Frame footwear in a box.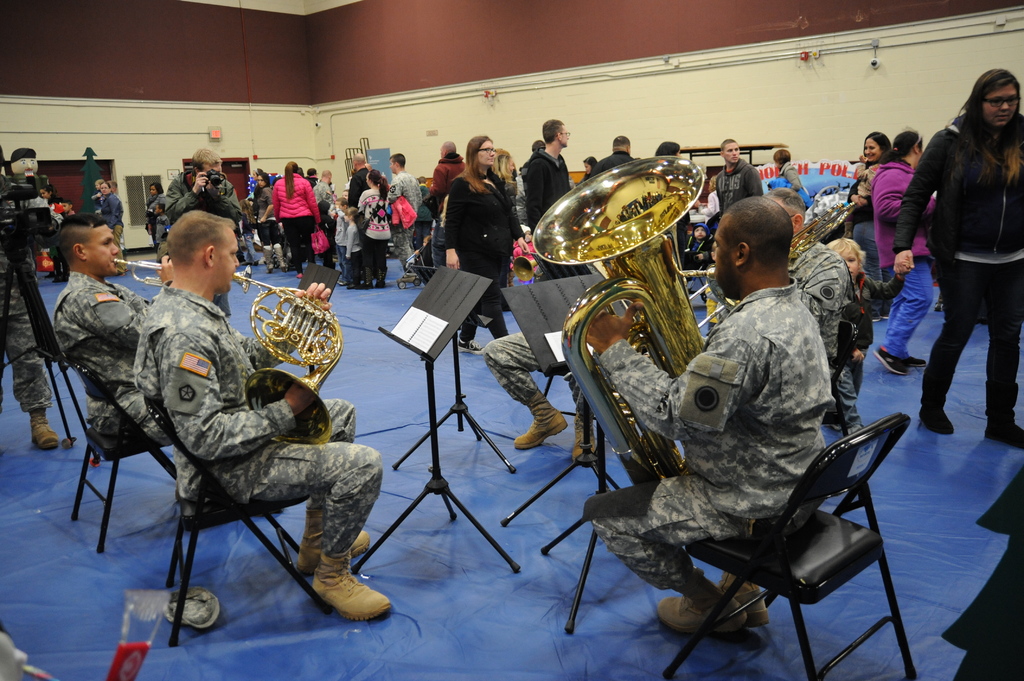
box=[920, 366, 953, 435].
